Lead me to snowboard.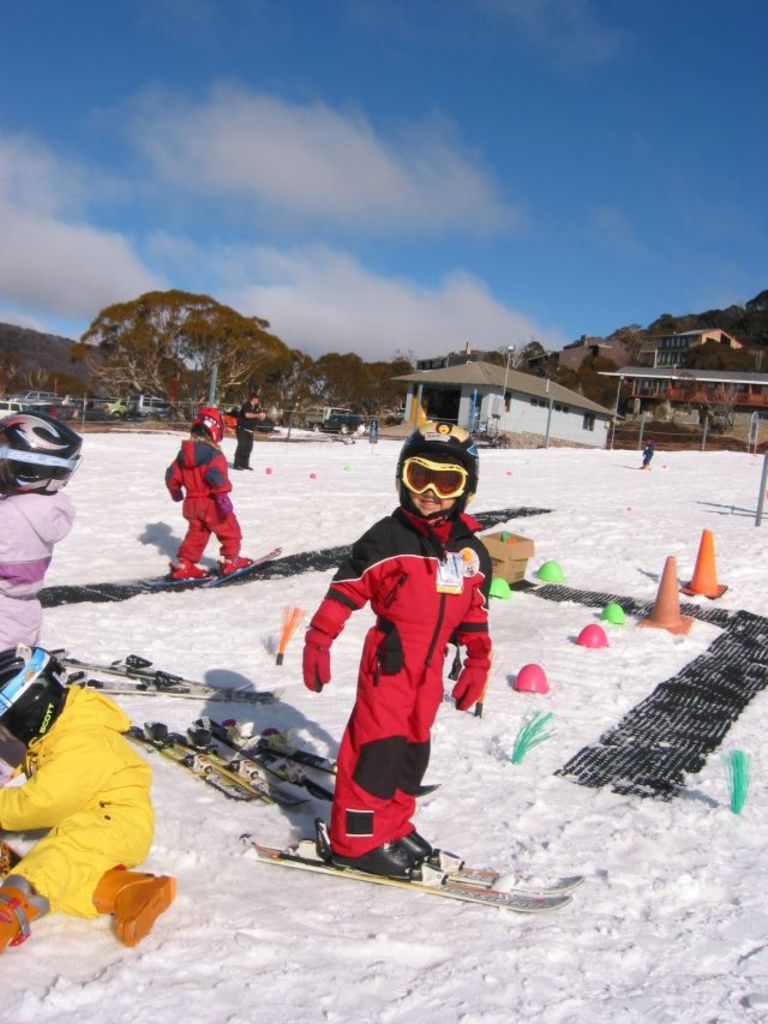
Lead to {"left": 35, "top": 639, "right": 284, "bottom": 694}.
